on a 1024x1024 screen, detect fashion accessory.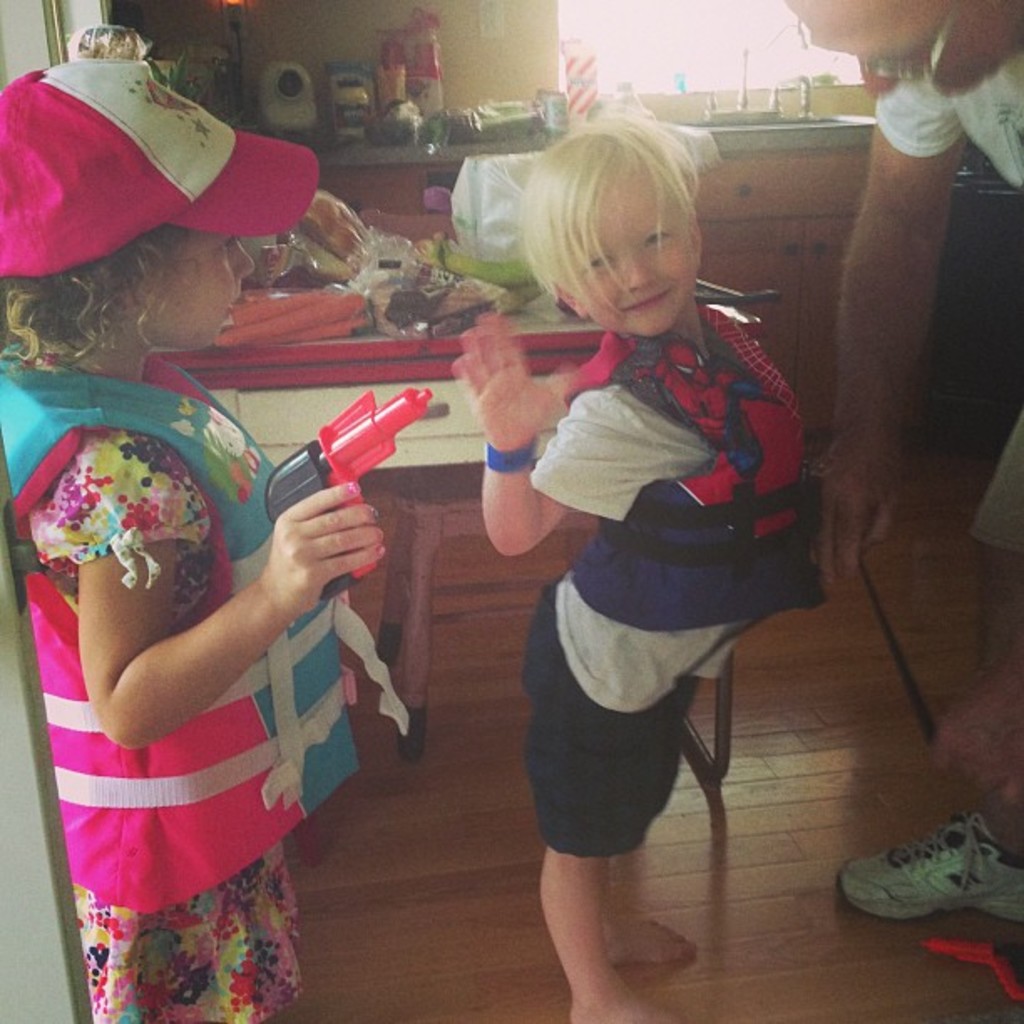
detection(477, 438, 542, 472).
